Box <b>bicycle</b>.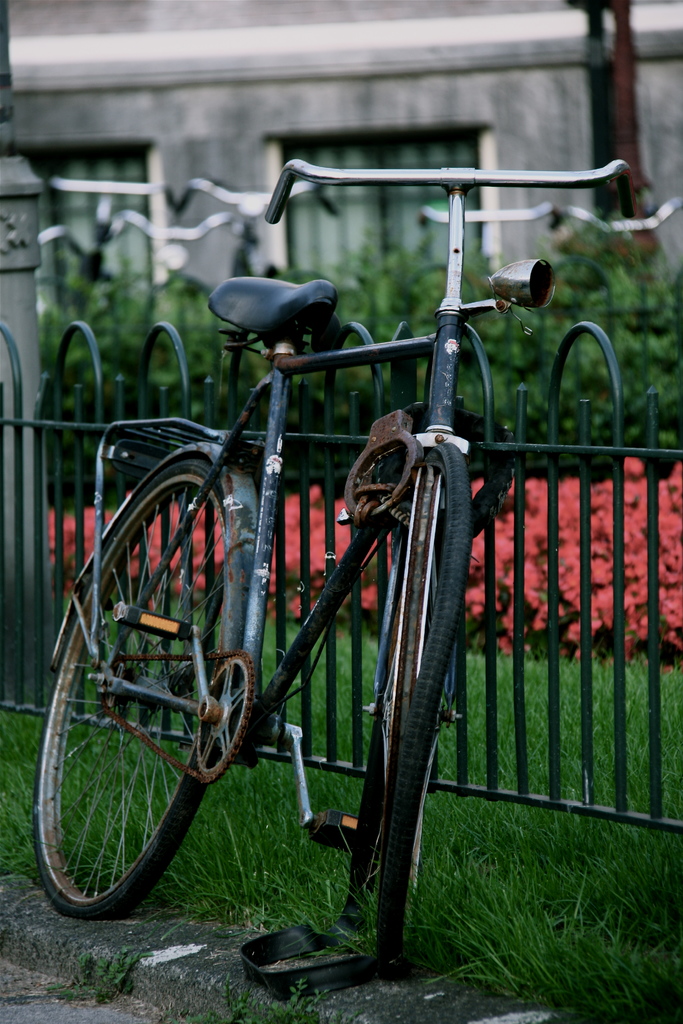
l=177, t=183, r=351, b=271.
